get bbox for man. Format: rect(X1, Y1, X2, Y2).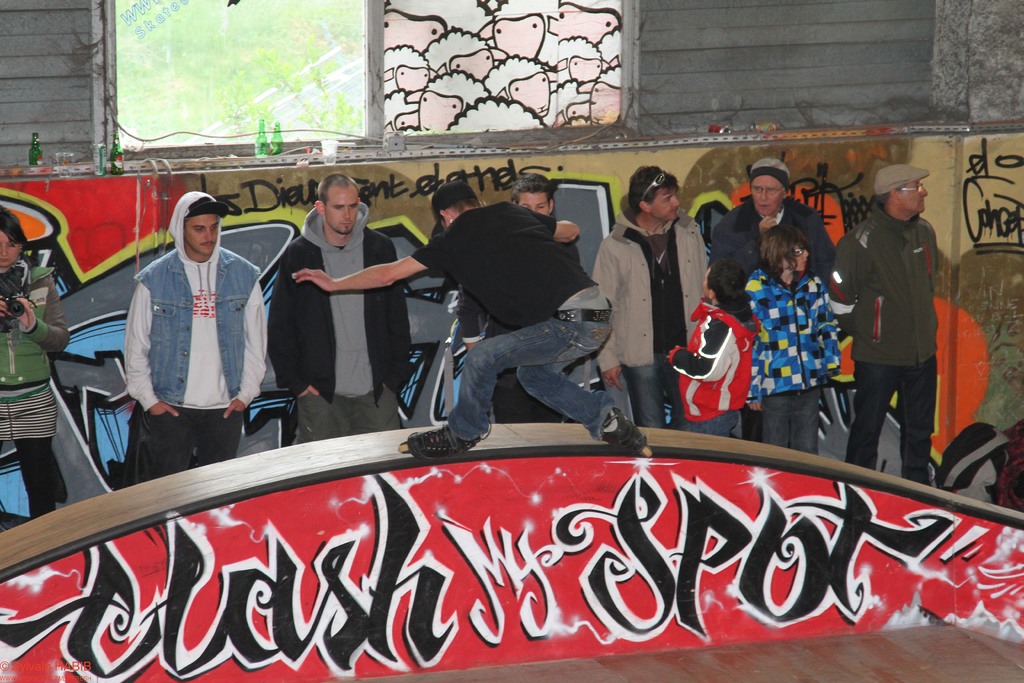
rect(129, 193, 276, 491).
